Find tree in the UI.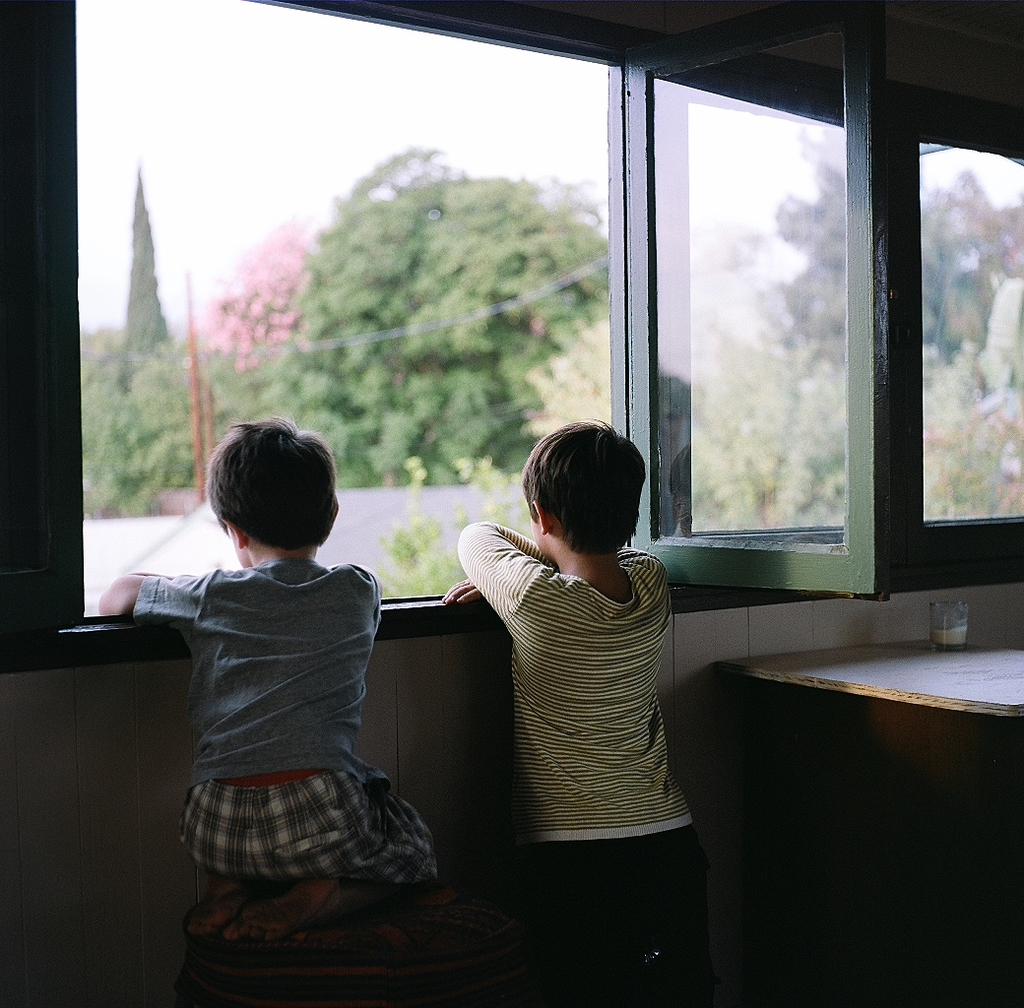
UI element at [269, 144, 617, 489].
